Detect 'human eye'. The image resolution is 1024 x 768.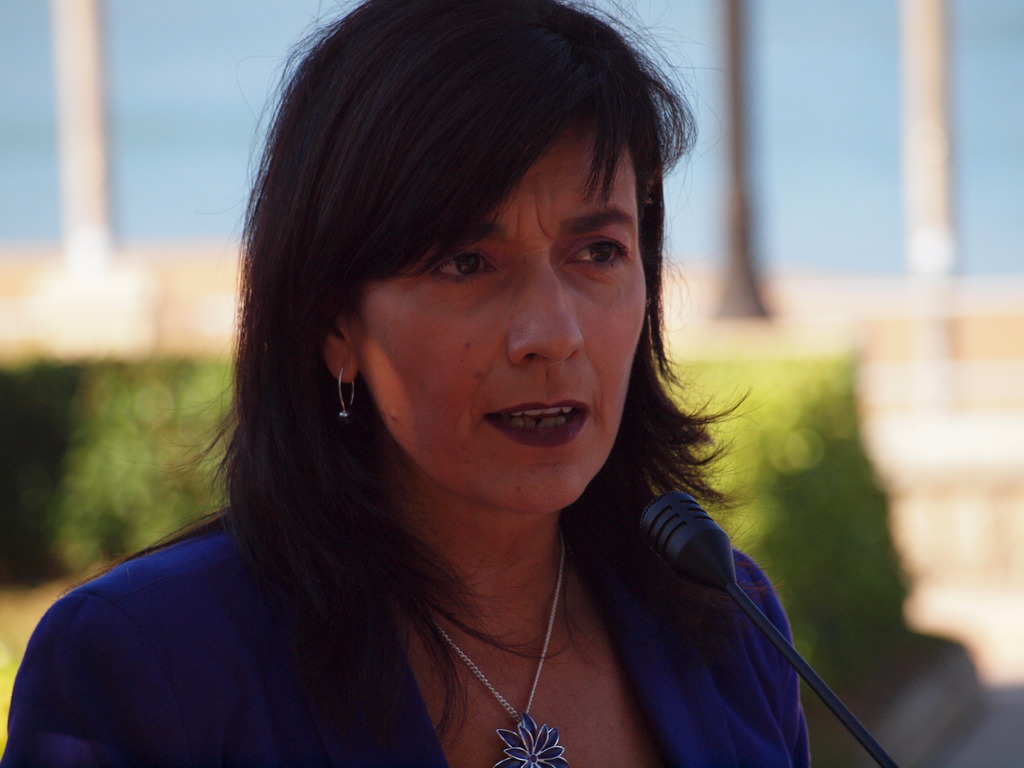
detection(559, 225, 636, 276).
